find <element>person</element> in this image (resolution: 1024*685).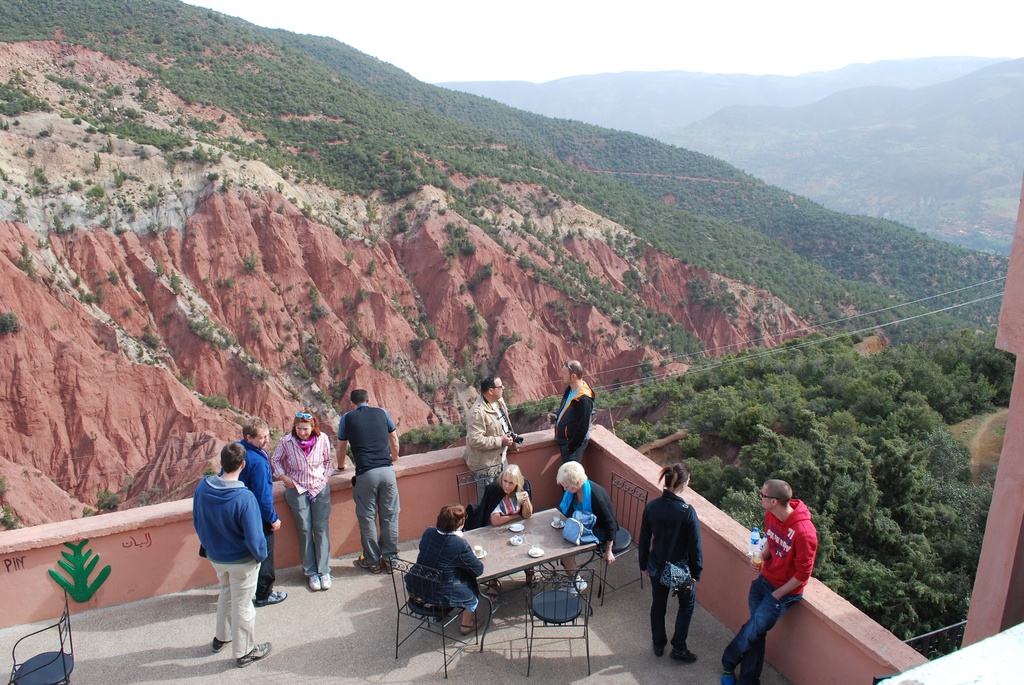
556,462,622,597.
